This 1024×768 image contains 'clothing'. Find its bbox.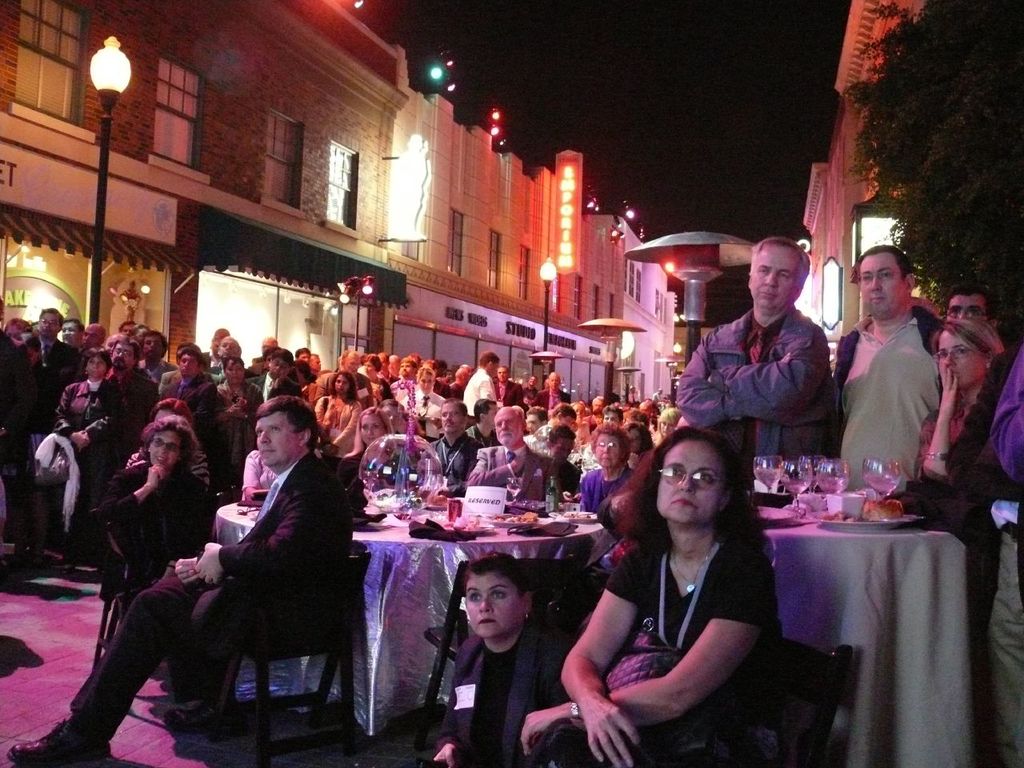
region(199, 380, 261, 450).
